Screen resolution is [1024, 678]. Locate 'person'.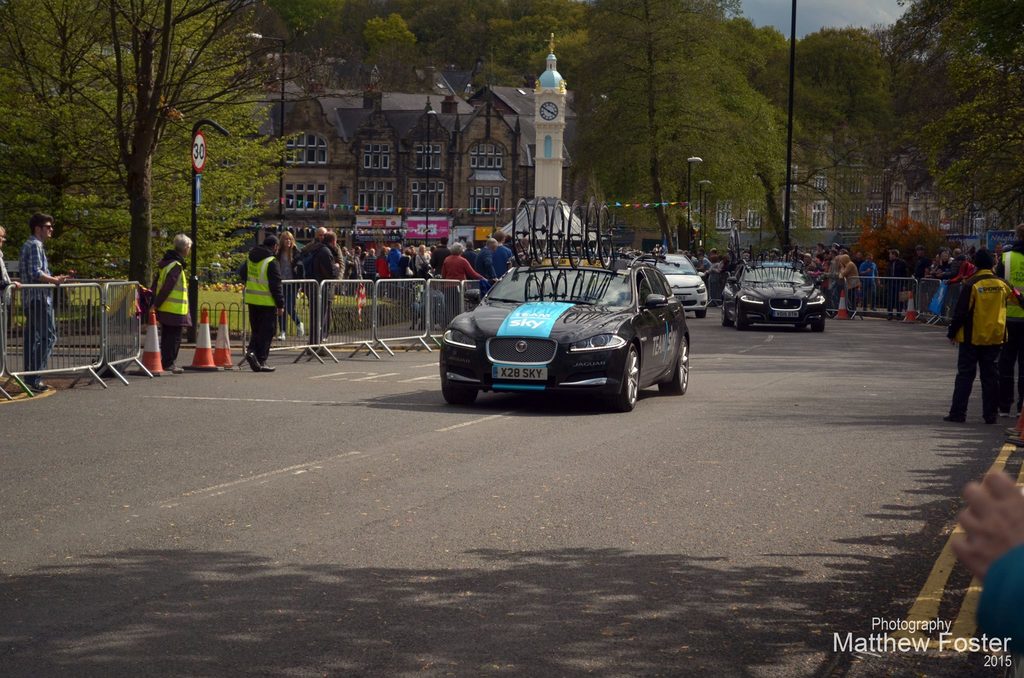
[left=950, top=469, right=1023, bottom=677].
